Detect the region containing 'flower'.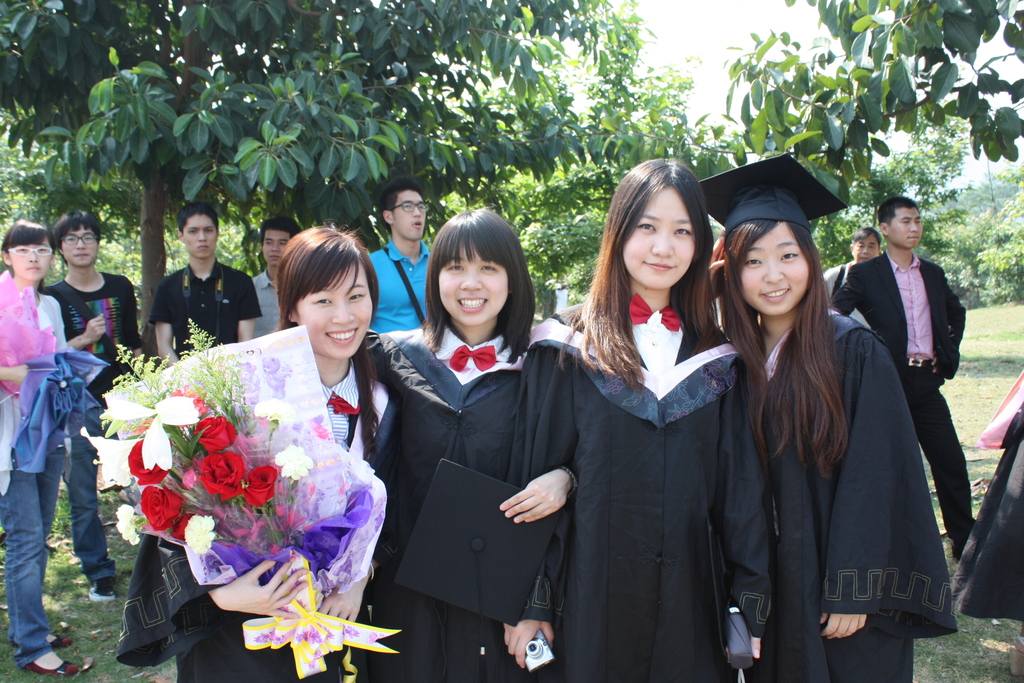
crop(186, 409, 232, 448).
